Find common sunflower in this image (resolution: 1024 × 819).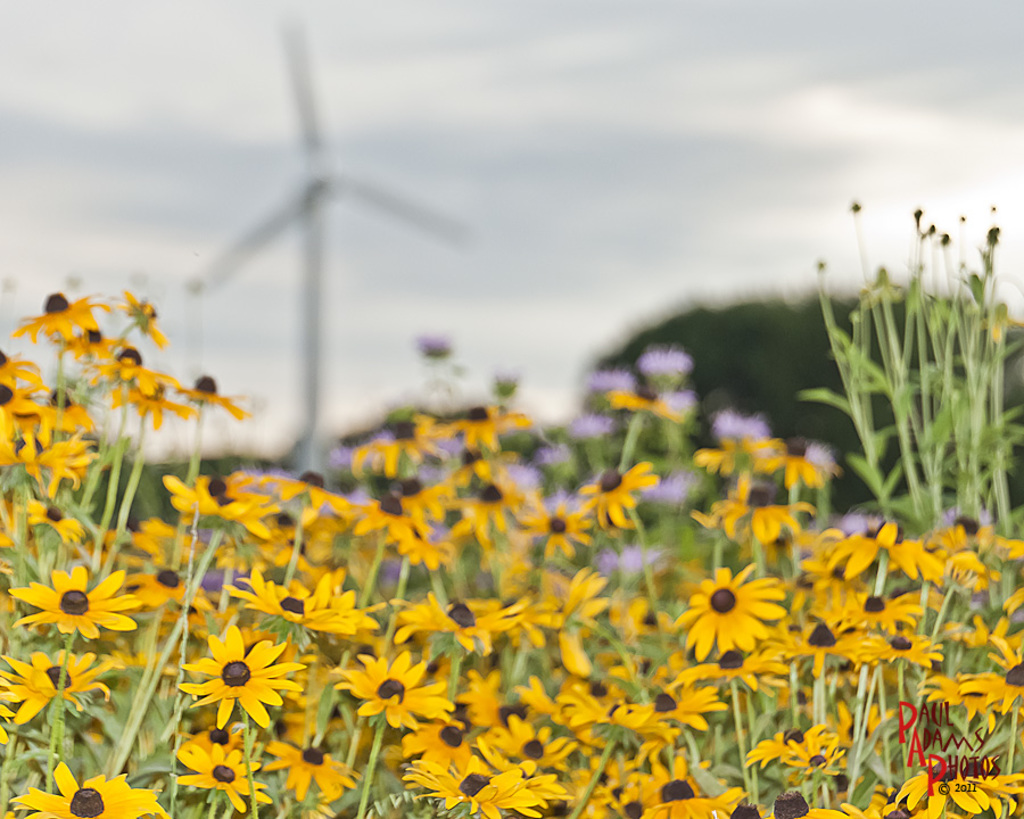
Rect(347, 490, 435, 532).
